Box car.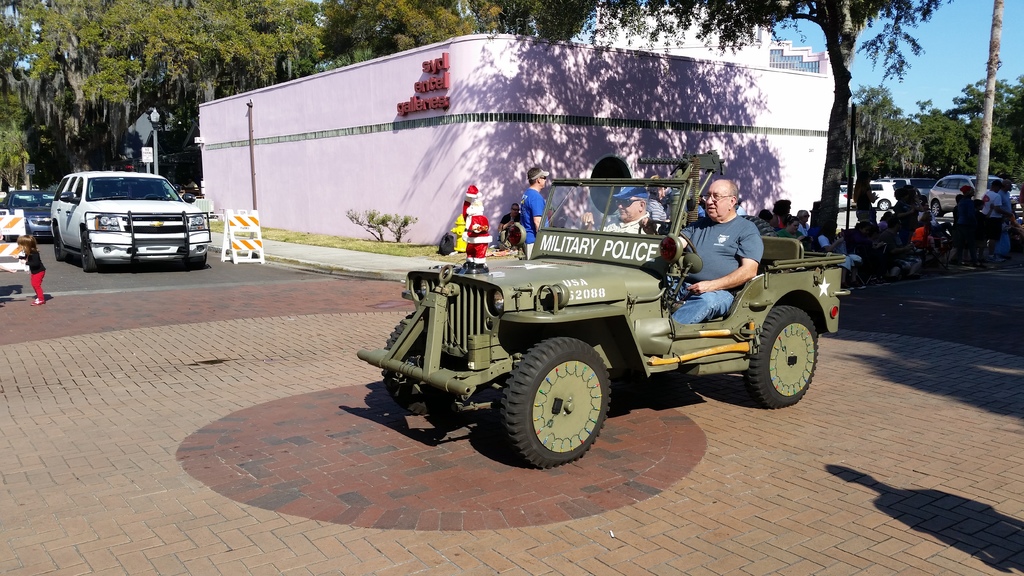
locate(932, 167, 1023, 221).
